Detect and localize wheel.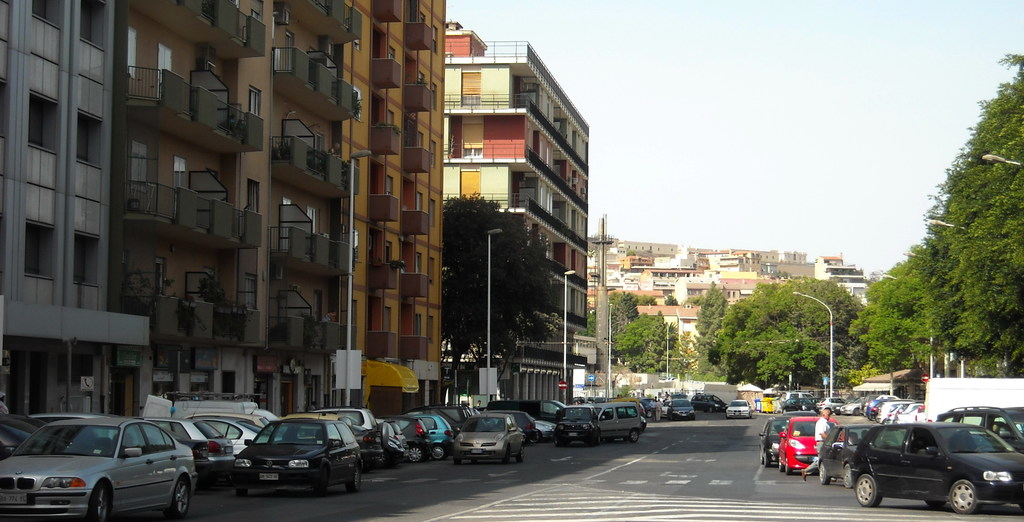
Localized at [947, 478, 975, 515].
